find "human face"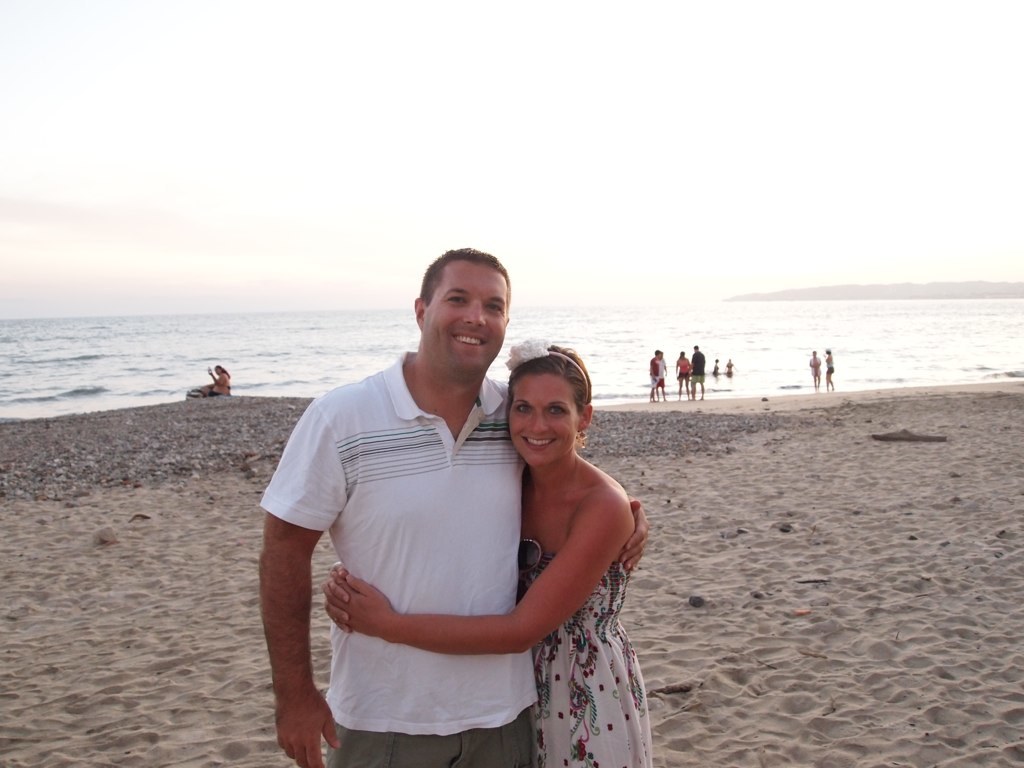
bbox=[421, 257, 507, 381]
